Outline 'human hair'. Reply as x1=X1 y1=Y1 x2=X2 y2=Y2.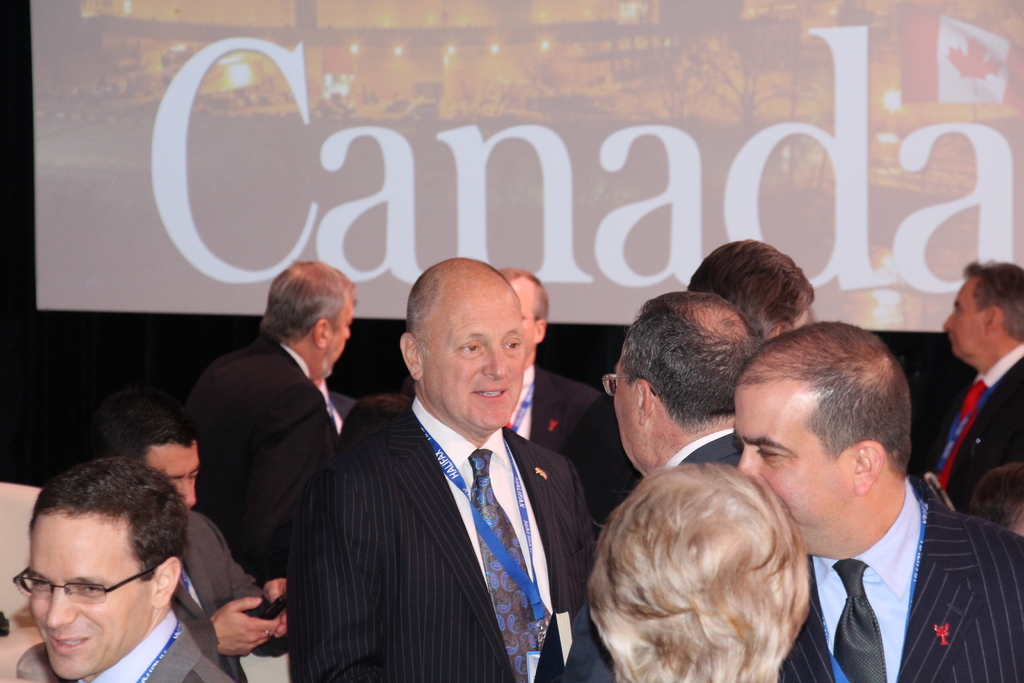
x1=28 y1=457 x2=189 y2=584.
